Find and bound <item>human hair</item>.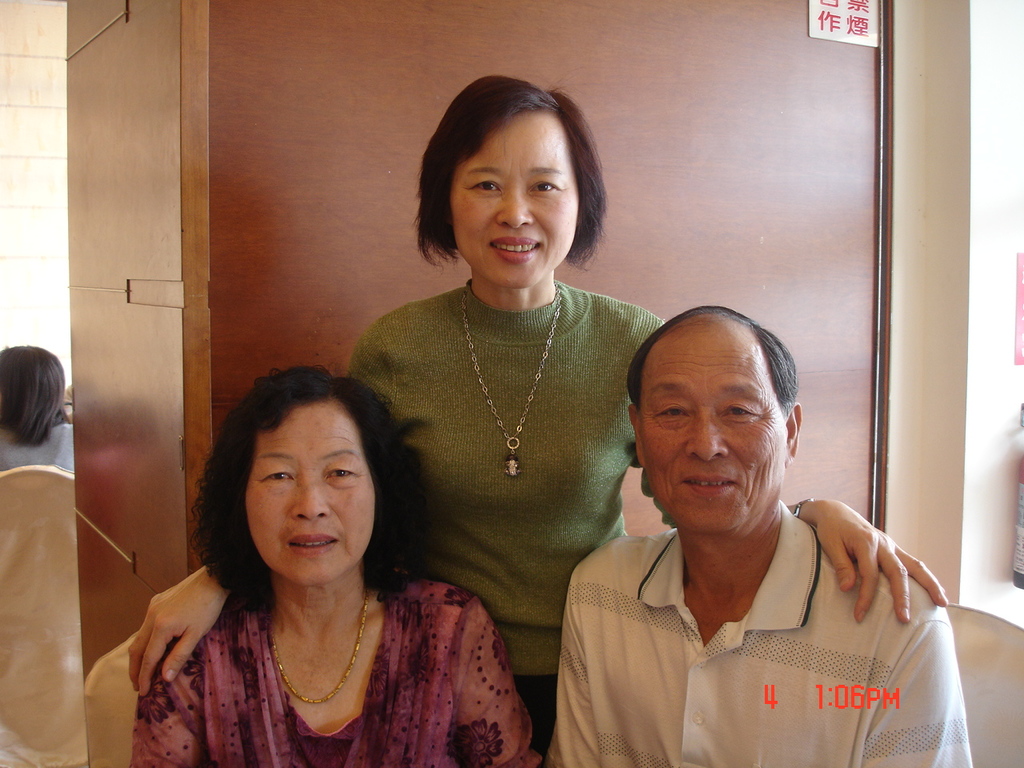
Bound: crop(0, 342, 70, 446).
